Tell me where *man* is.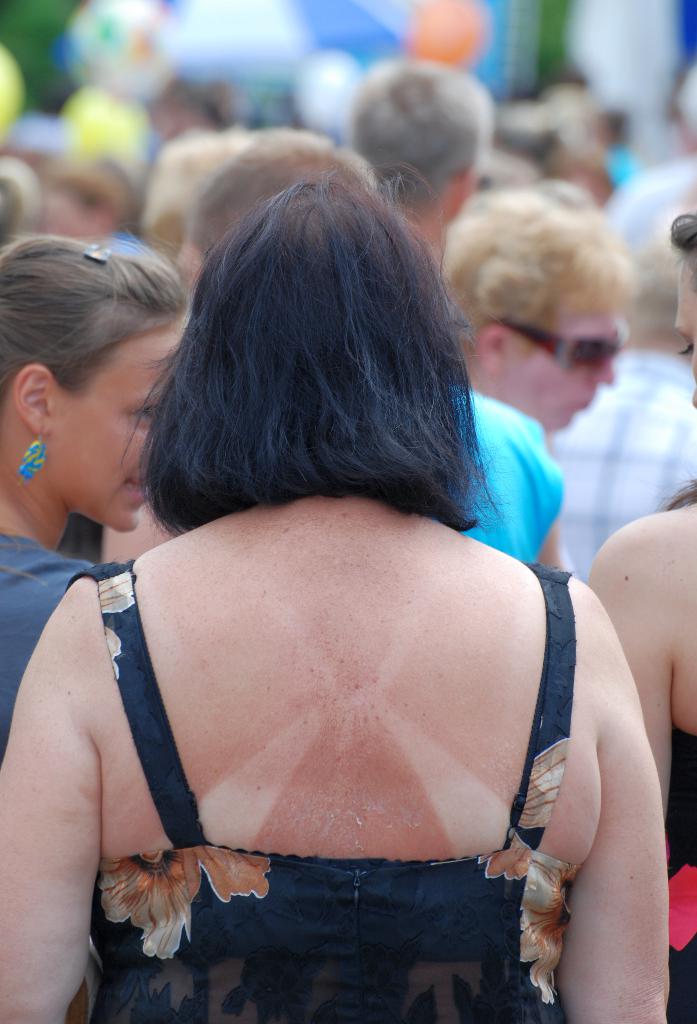
*man* is at crop(346, 54, 502, 248).
